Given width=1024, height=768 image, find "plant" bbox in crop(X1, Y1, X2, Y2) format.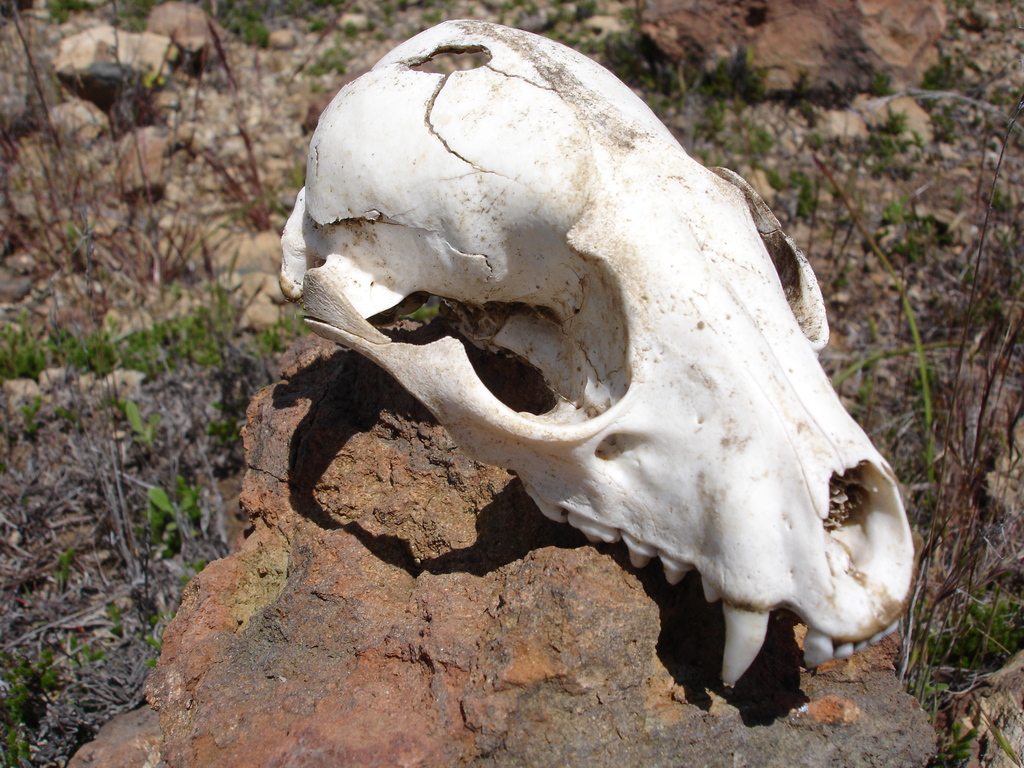
crop(180, 550, 227, 570).
